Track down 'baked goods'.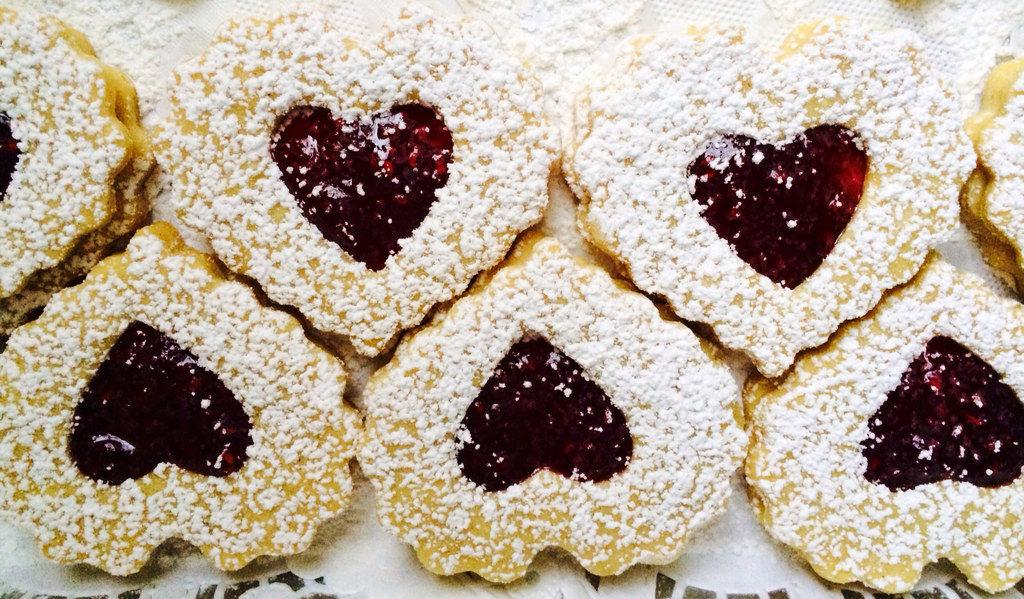
Tracked to <region>0, 219, 356, 580</region>.
